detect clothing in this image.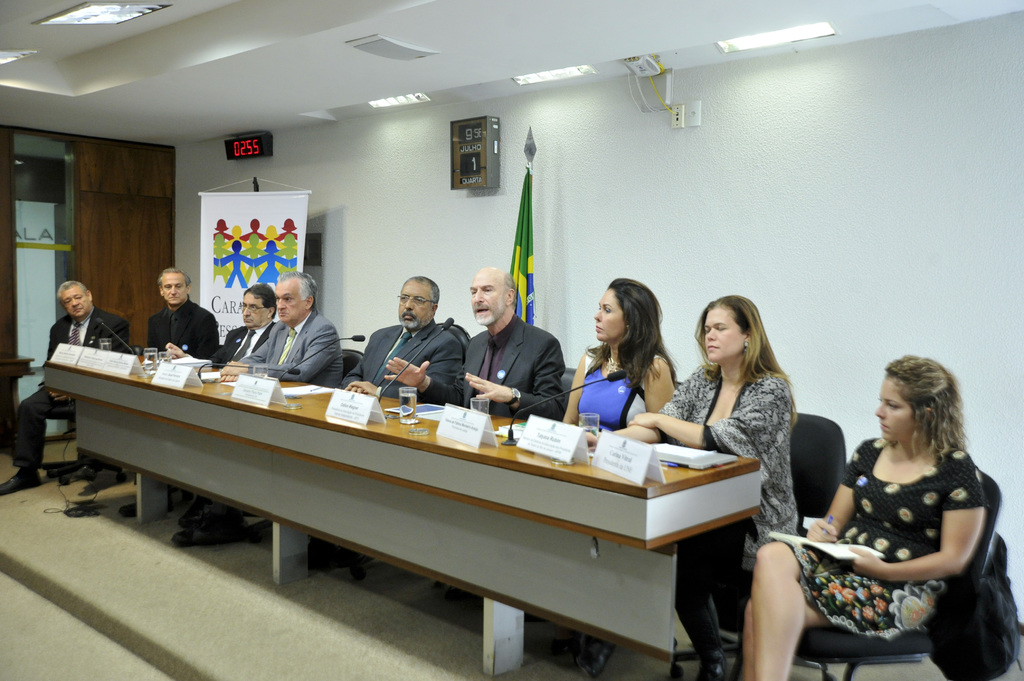
Detection: detection(345, 316, 460, 405).
